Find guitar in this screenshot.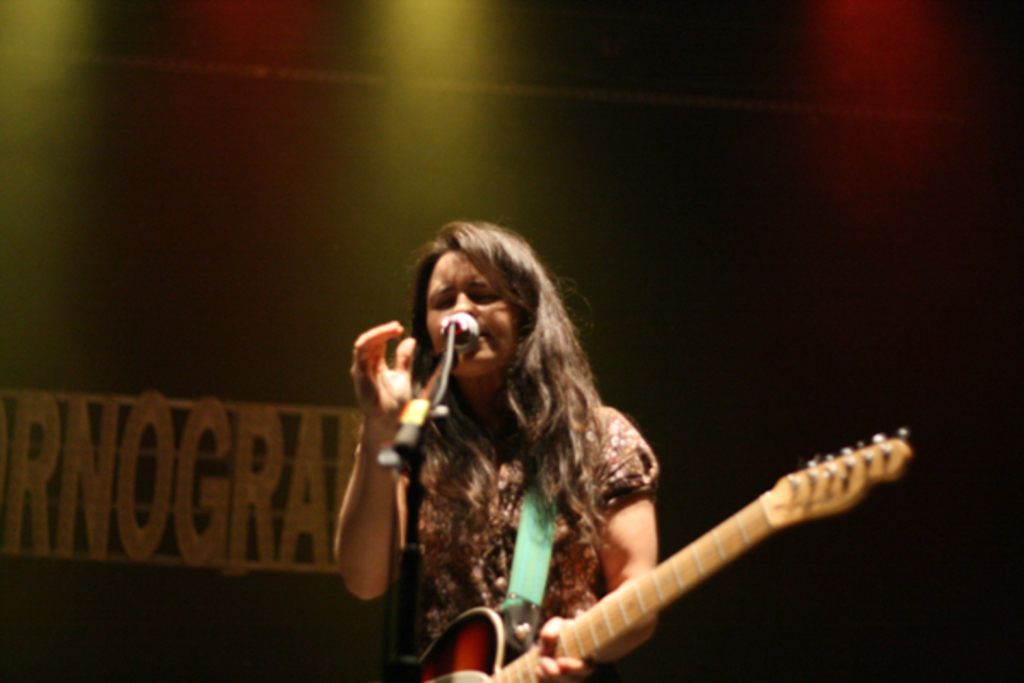
The bounding box for guitar is [x1=416, y1=427, x2=913, y2=681].
